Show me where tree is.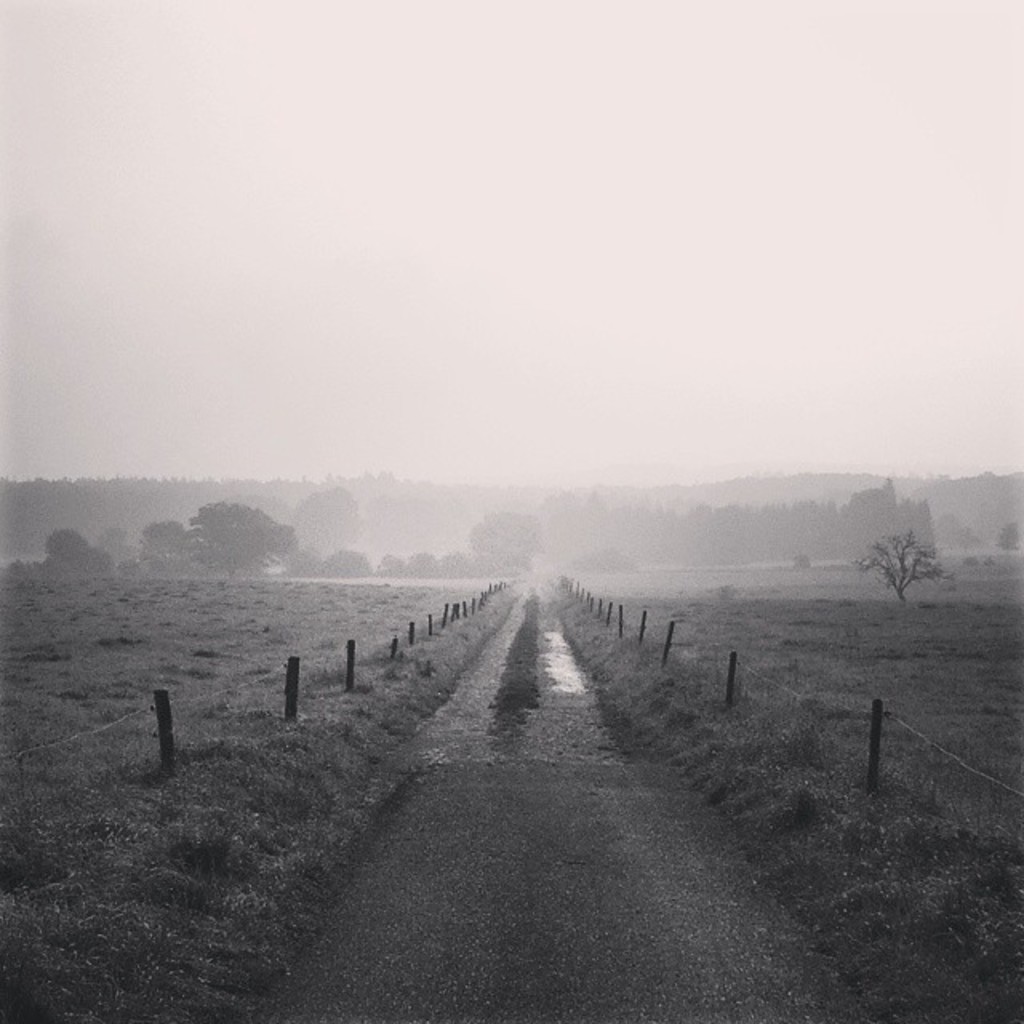
tree is at pyautogui.locateOnScreen(134, 520, 197, 570).
